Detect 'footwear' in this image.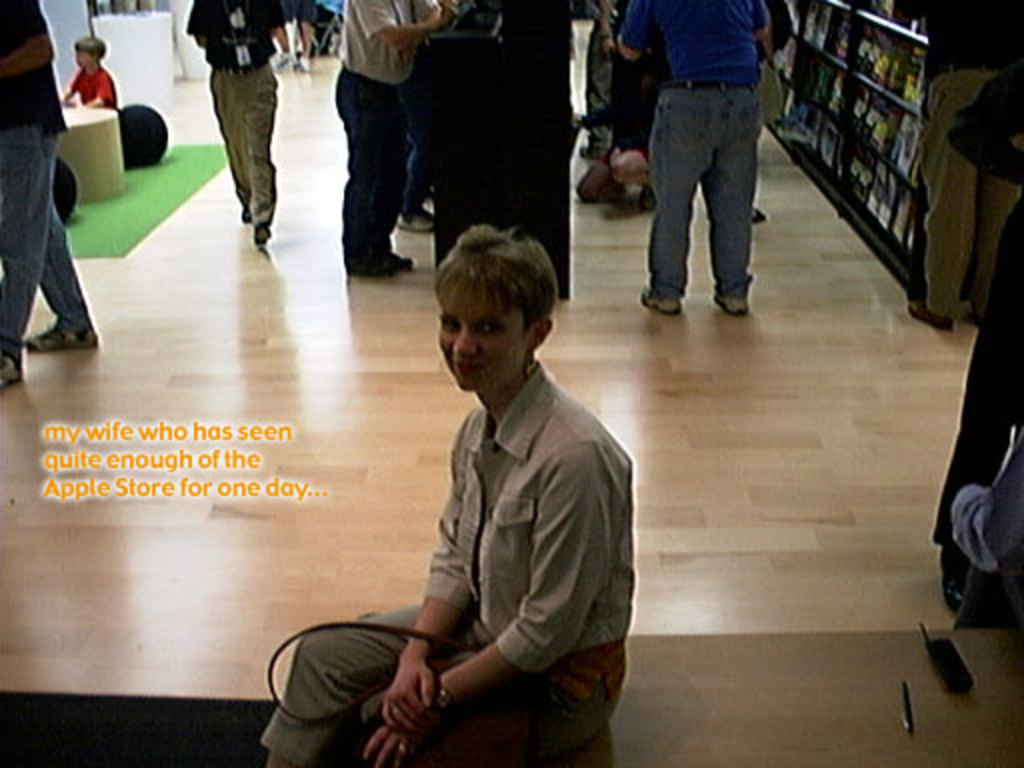
Detection: [x1=370, y1=248, x2=410, y2=270].
